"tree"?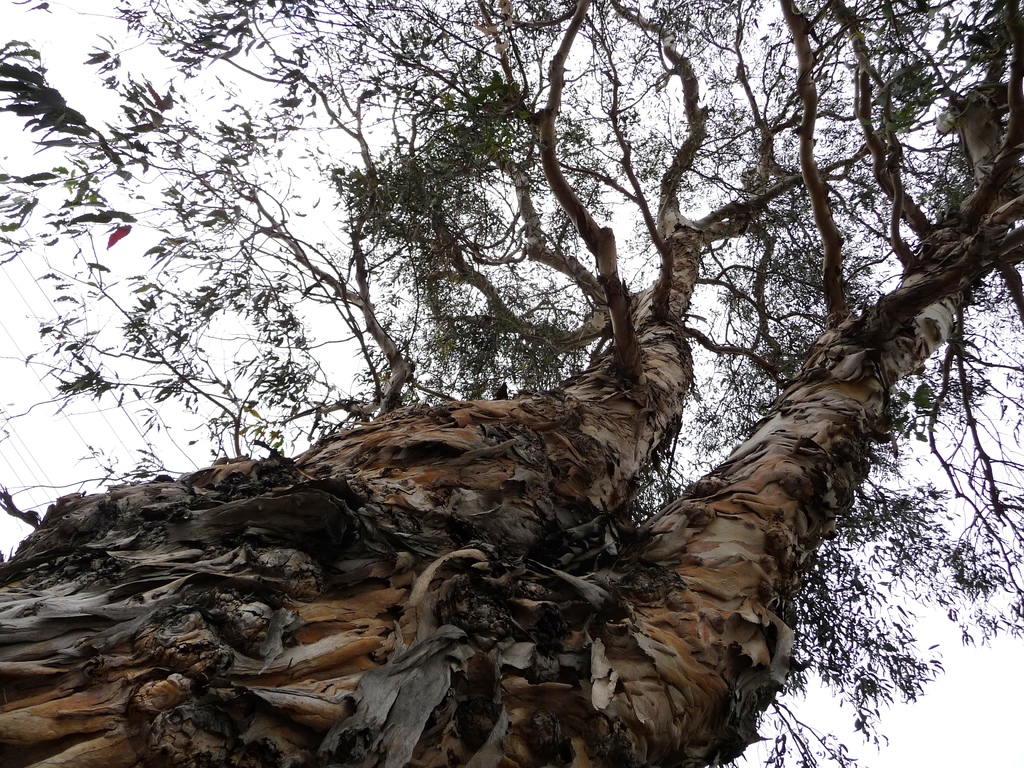
(0, 0, 1023, 767)
